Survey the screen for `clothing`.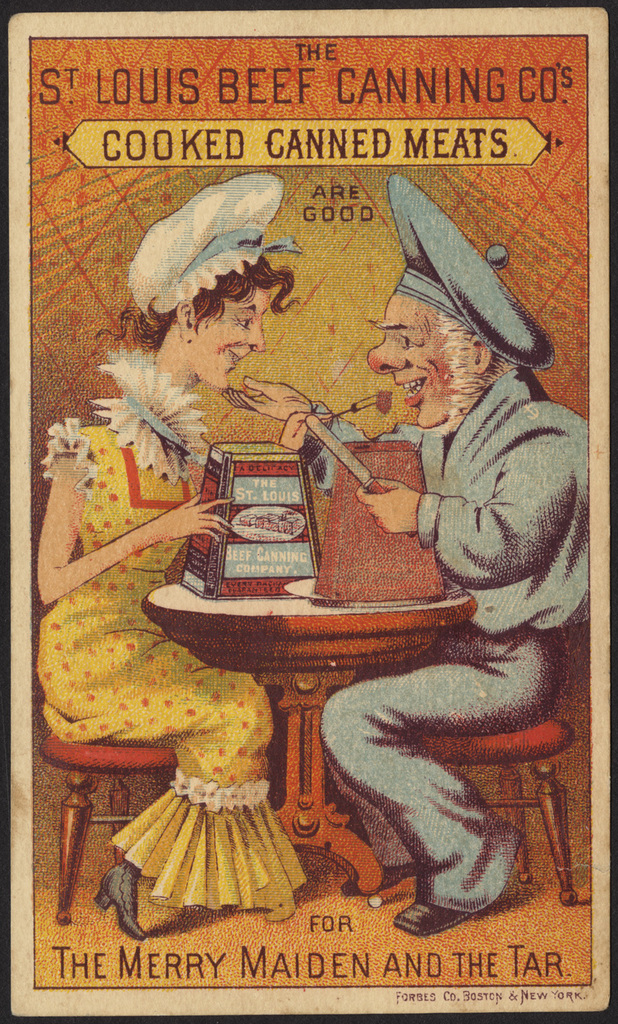
Survey found: (left=311, top=349, right=589, bottom=911).
